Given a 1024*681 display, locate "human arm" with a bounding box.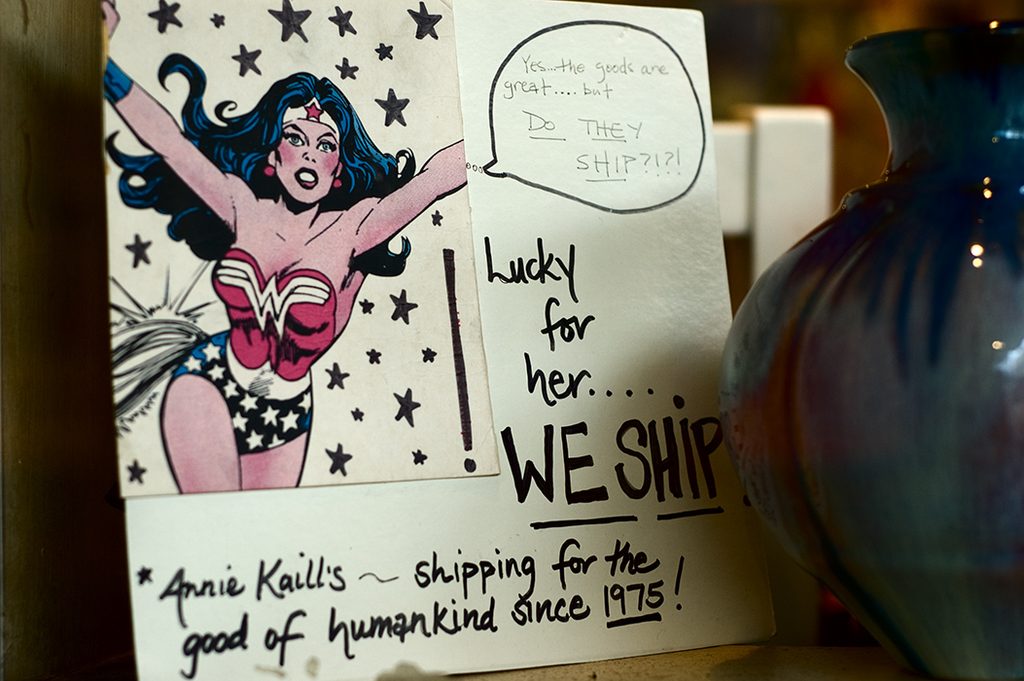
Located: 328 138 459 290.
